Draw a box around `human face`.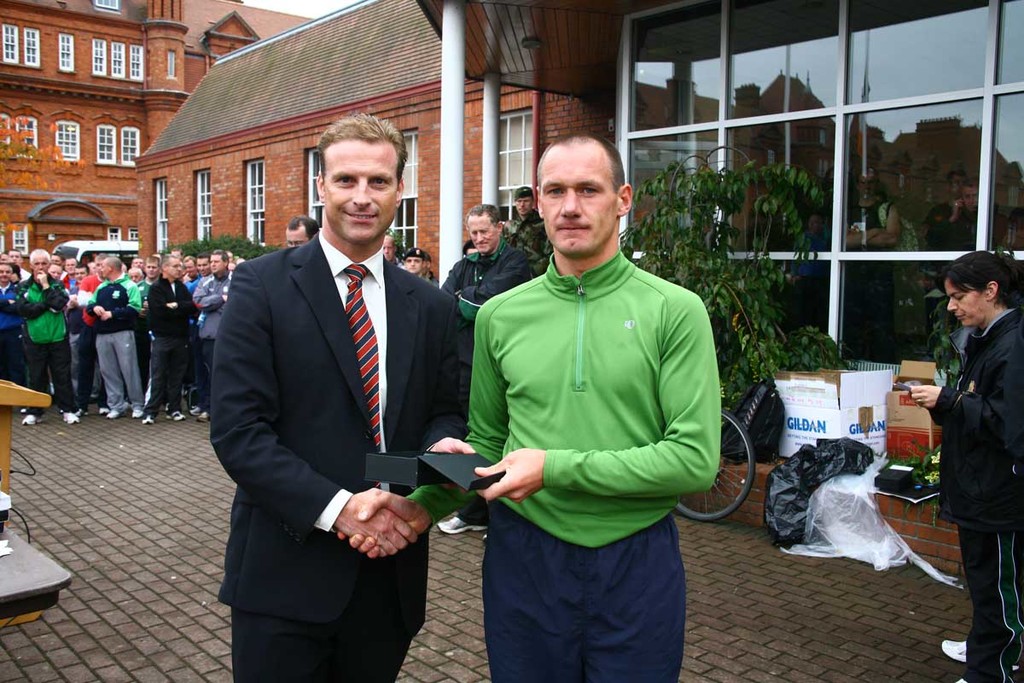
pyautogui.locateOnScreen(169, 257, 183, 278).
